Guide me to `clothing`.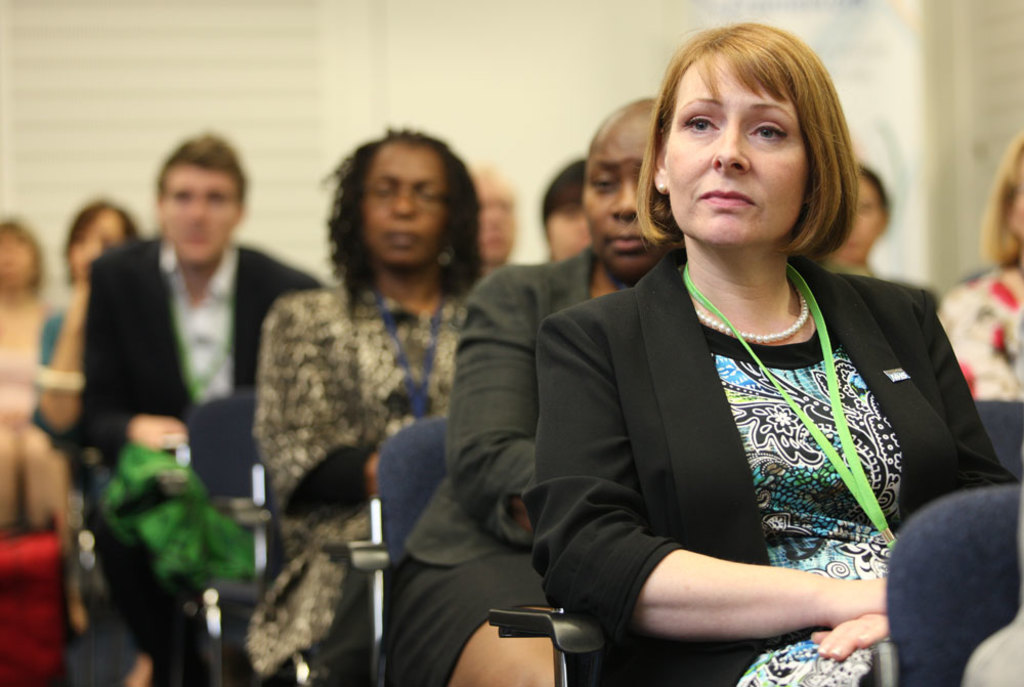
Guidance: {"left": 231, "top": 283, "right": 488, "bottom": 686}.
